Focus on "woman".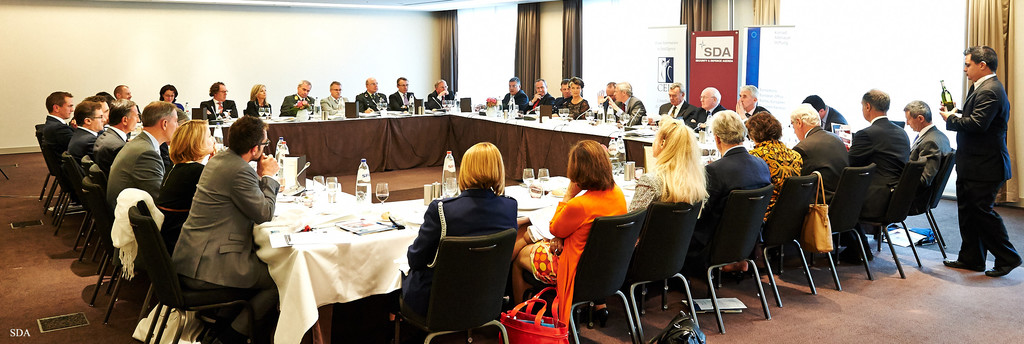
Focused at x1=722, y1=113, x2=802, y2=270.
